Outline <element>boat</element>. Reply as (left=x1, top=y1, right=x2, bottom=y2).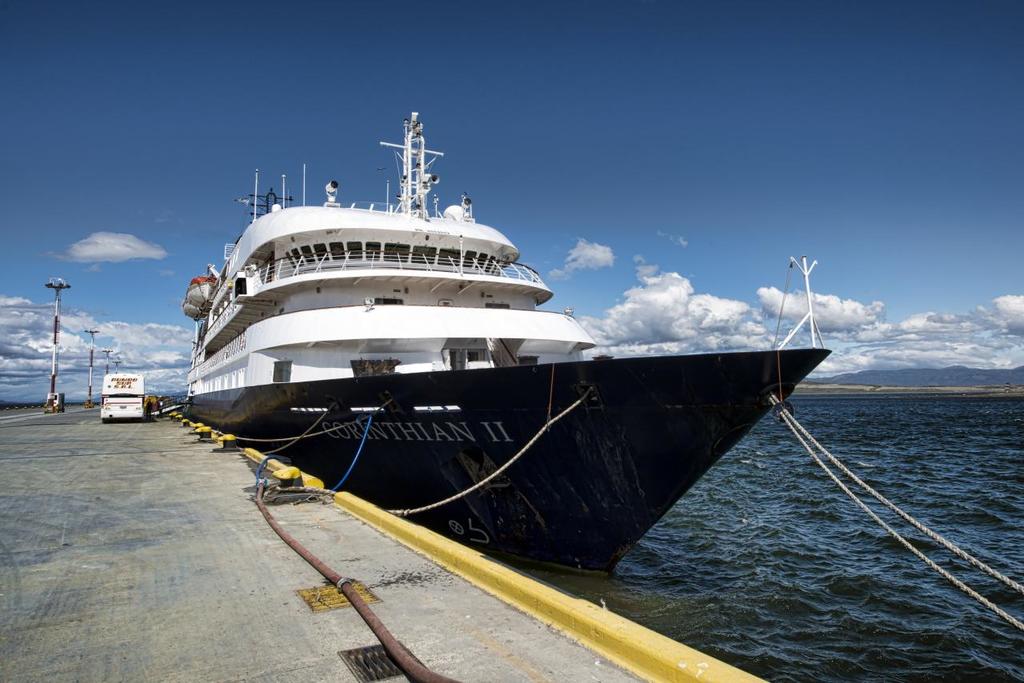
(left=150, top=97, right=820, bottom=565).
